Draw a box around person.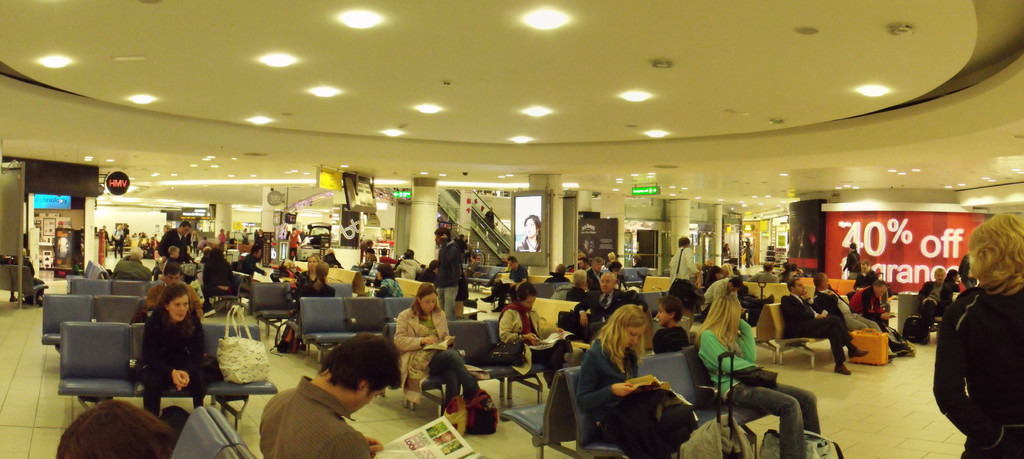
left=394, top=248, right=420, bottom=279.
